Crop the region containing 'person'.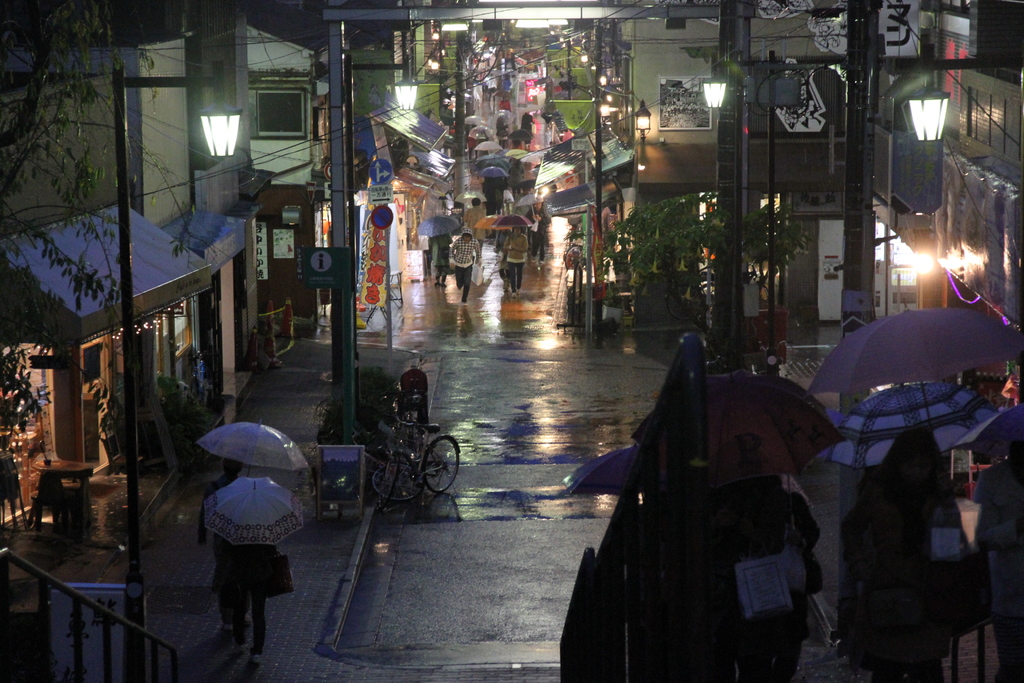
Crop region: (191,453,246,639).
